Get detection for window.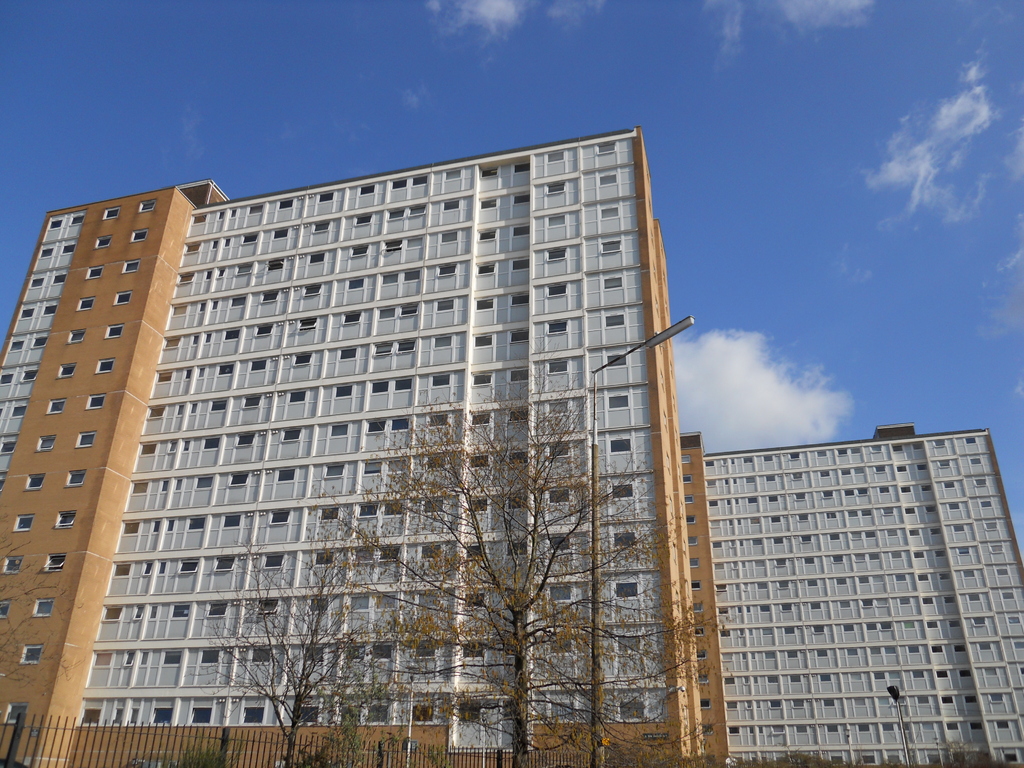
Detection: pyautogui.locateOnScreen(980, 641, 992, 649).
